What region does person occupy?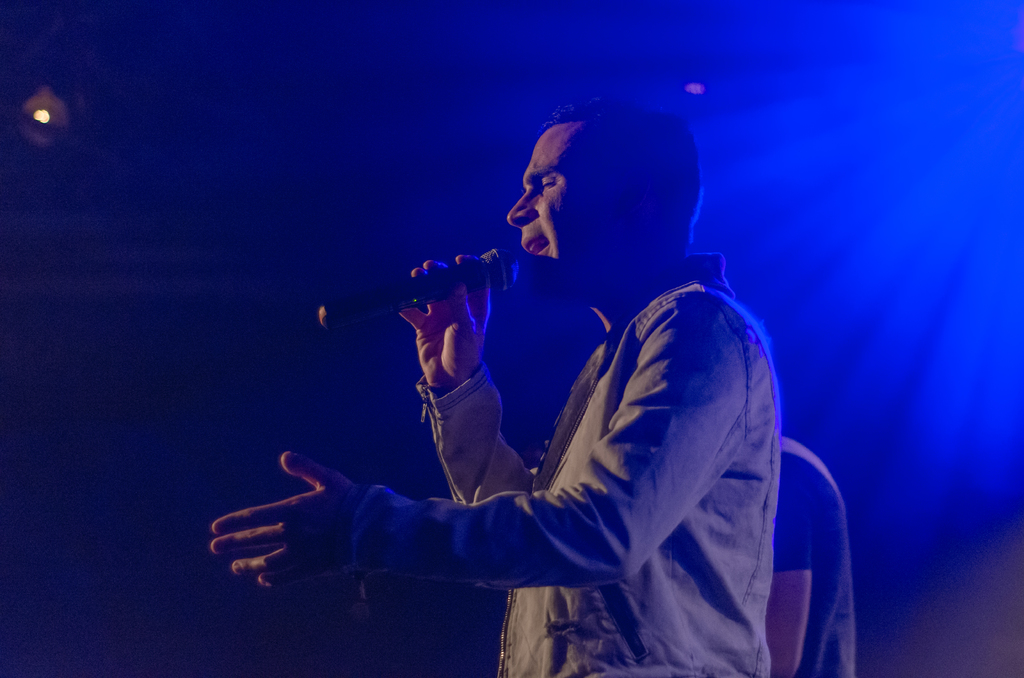
detection(225, 99, 845, 677).
